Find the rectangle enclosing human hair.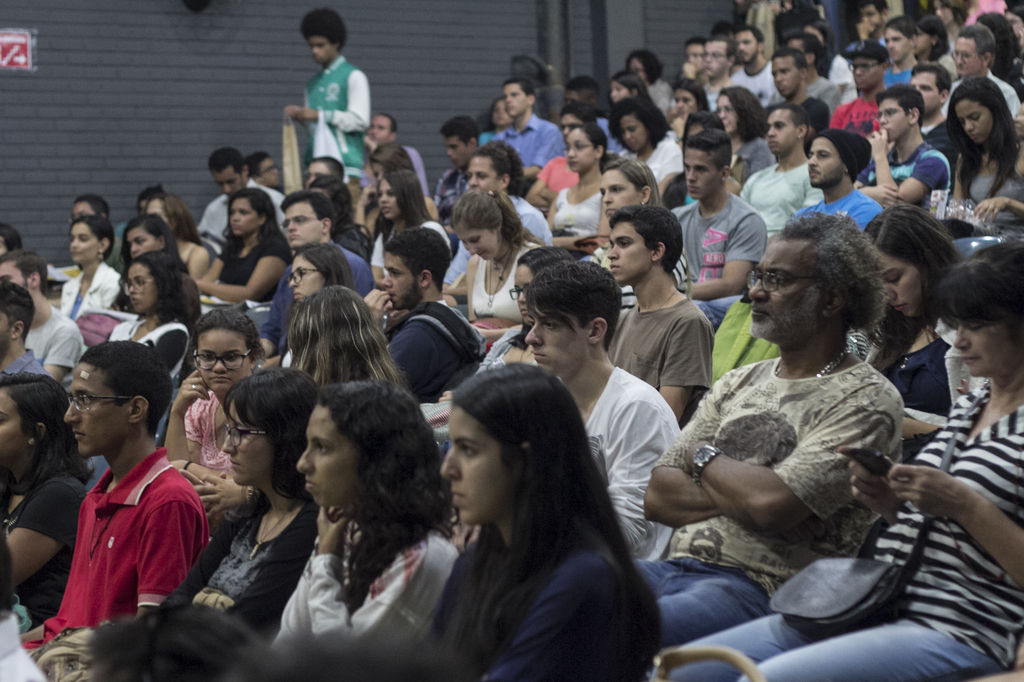
box(307, 173, 373, 250).
